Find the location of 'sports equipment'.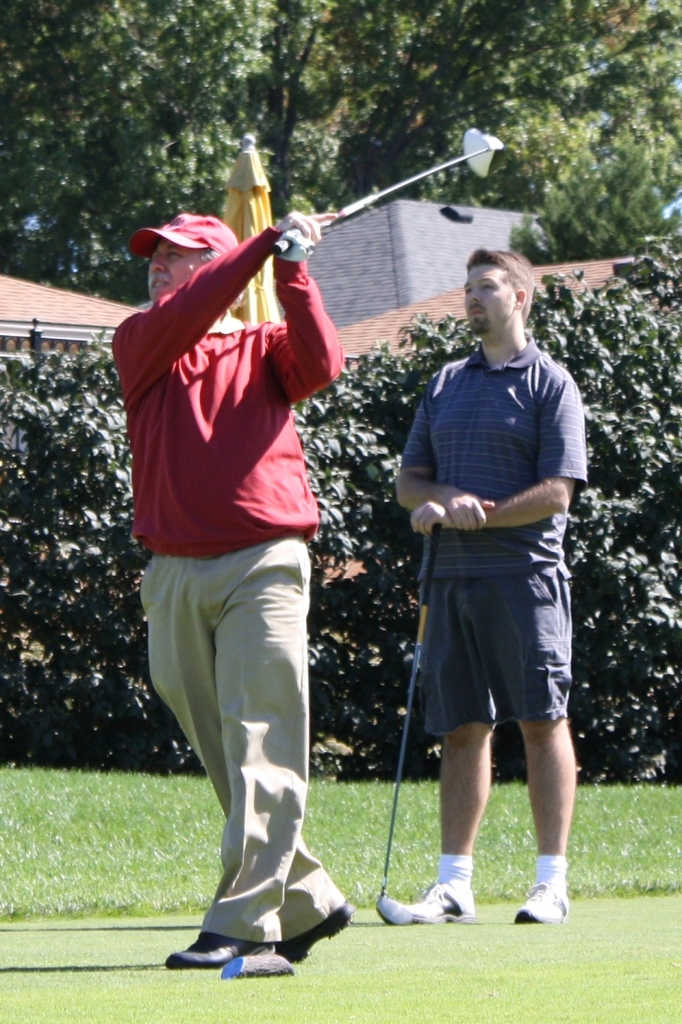
Location: rect(516, 883, 569, 926).
